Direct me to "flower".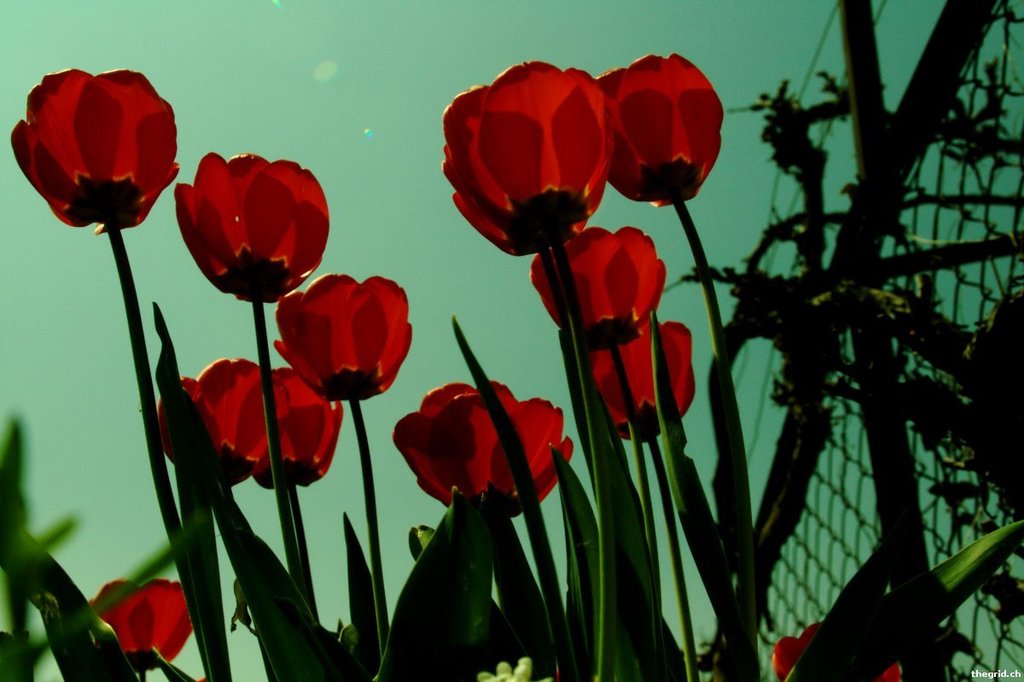
Direction: <box>253,369,346,493</box>.
